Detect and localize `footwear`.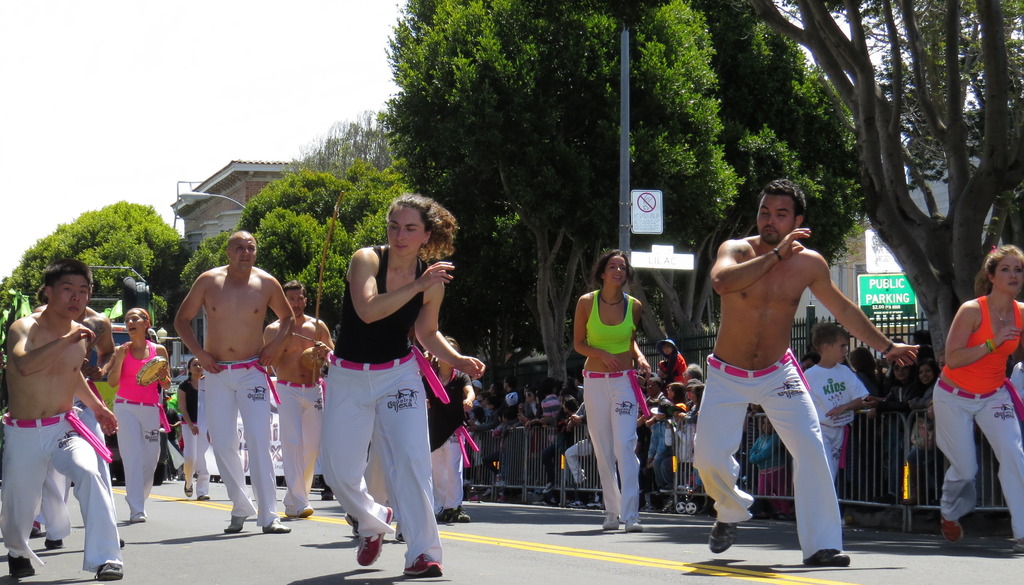
Localized at {"x1": 353, "y1": 506, "x2": 398, "y2": 565}.
